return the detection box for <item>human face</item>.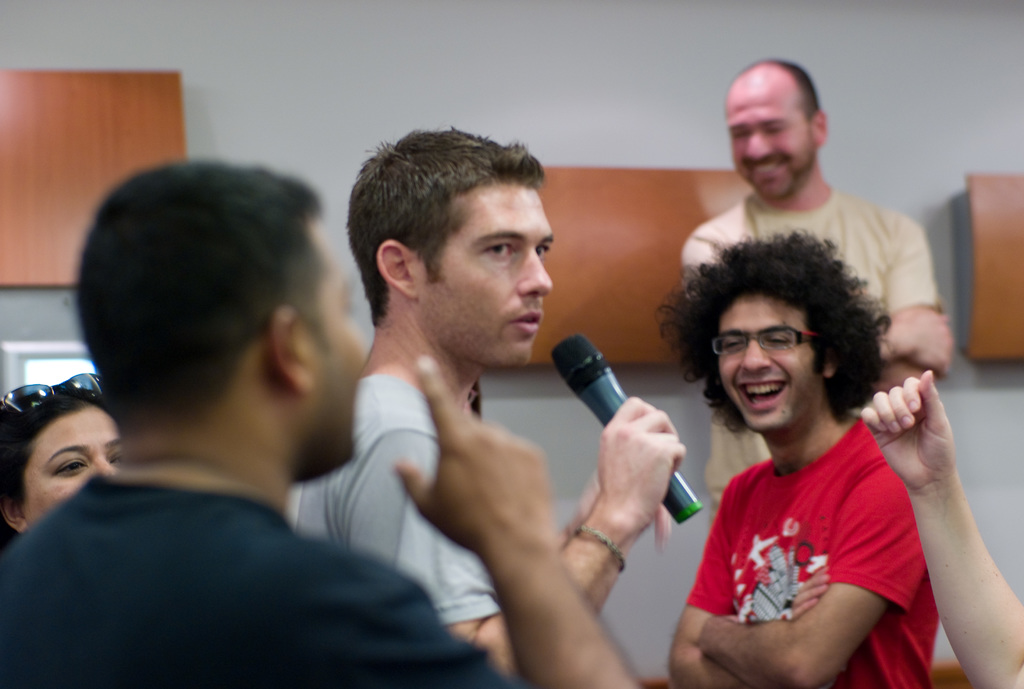
(left=724, top=91, right=822, bottom=202).
